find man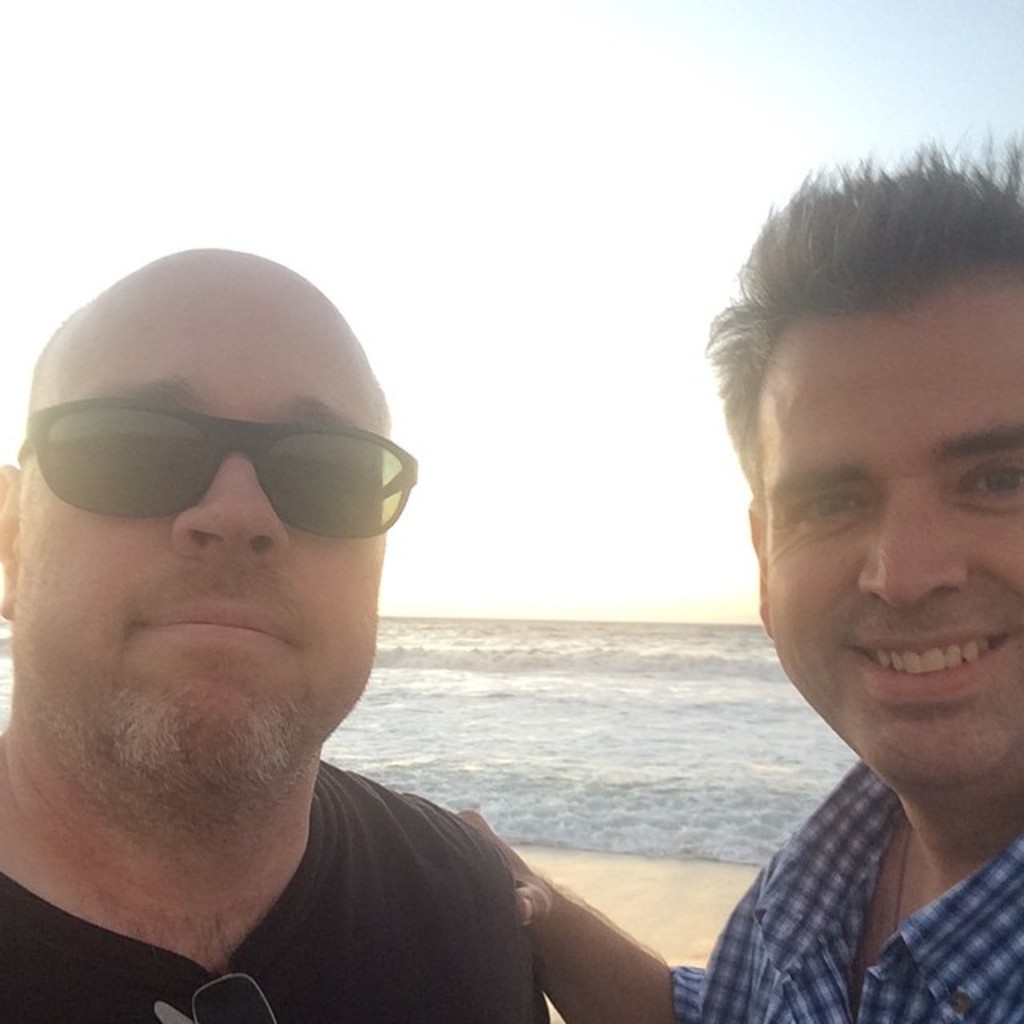
<bbox>458, 122, 1022, 1022</bbox>
